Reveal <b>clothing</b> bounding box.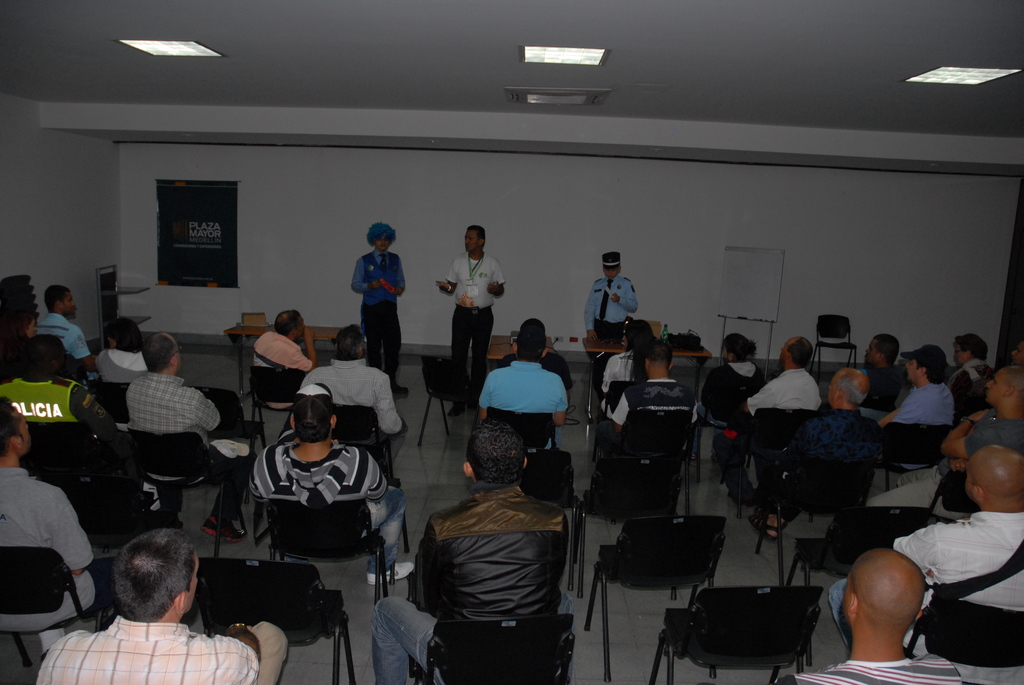
Revealed: {"x1": 300, "y1": 358, "x2": 409, "y2": 455}.
